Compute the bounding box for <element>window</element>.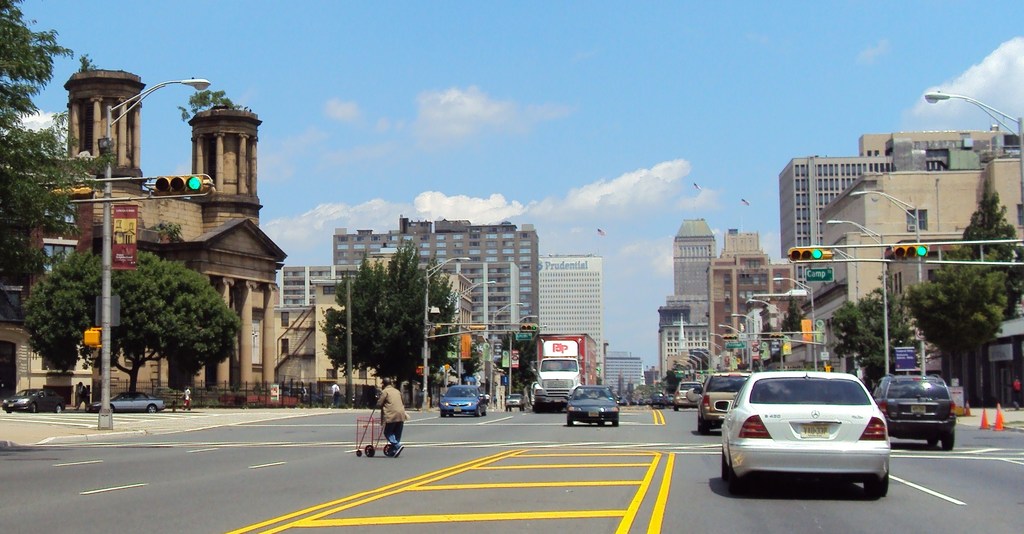
<box>275,306,293,332</box>.
